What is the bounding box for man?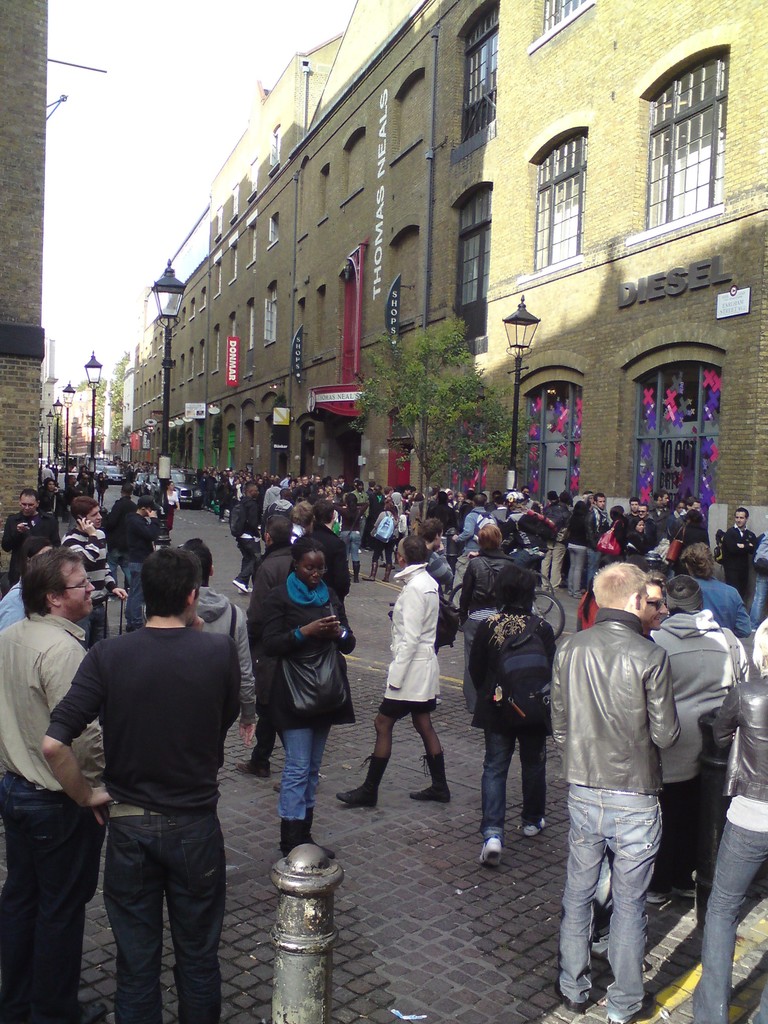
[621, 499, 656, 549].
